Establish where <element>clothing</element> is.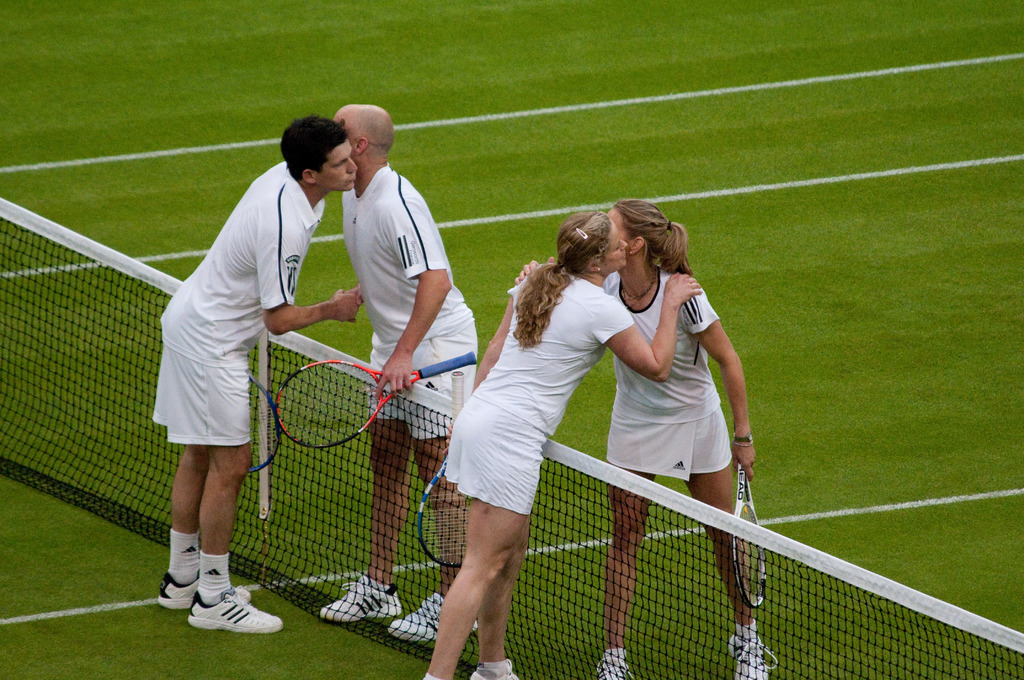
Established at bbox=(436, 258, 639, 517).
